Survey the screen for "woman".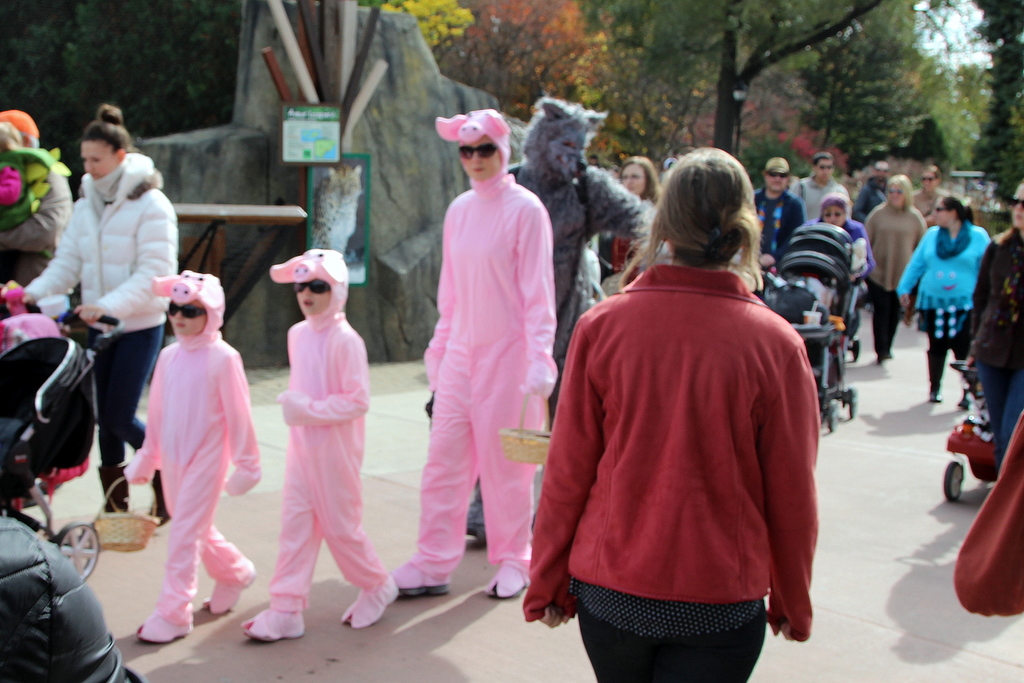
Survey found: select_region(22, 105, 180, 527).
